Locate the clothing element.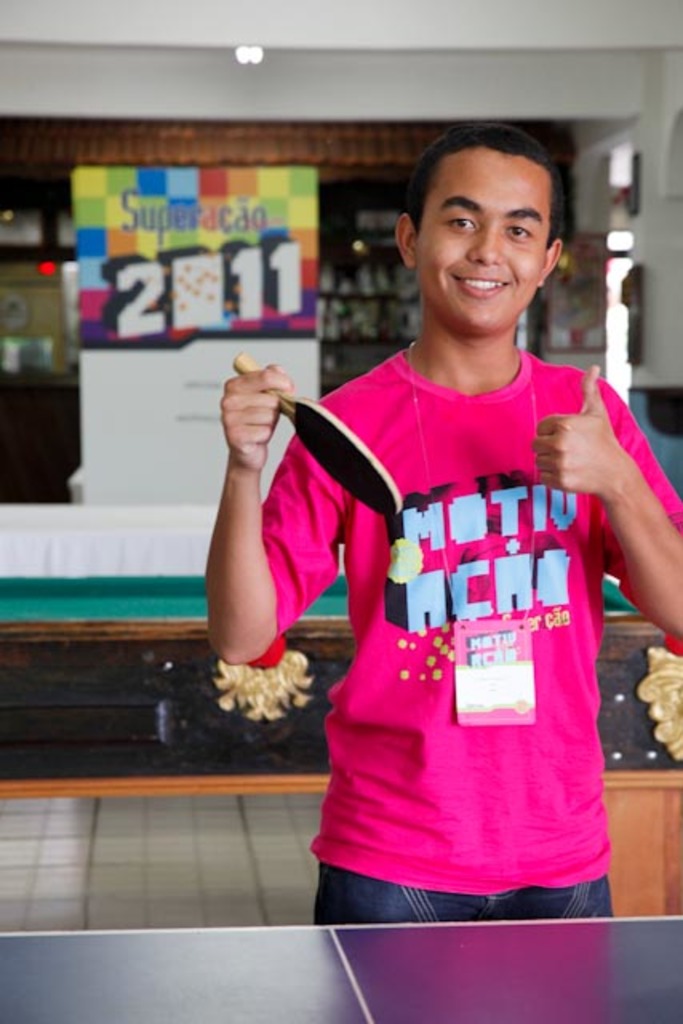
Element bbox: [x1=315, y1=854, x2=616, y2=925].
